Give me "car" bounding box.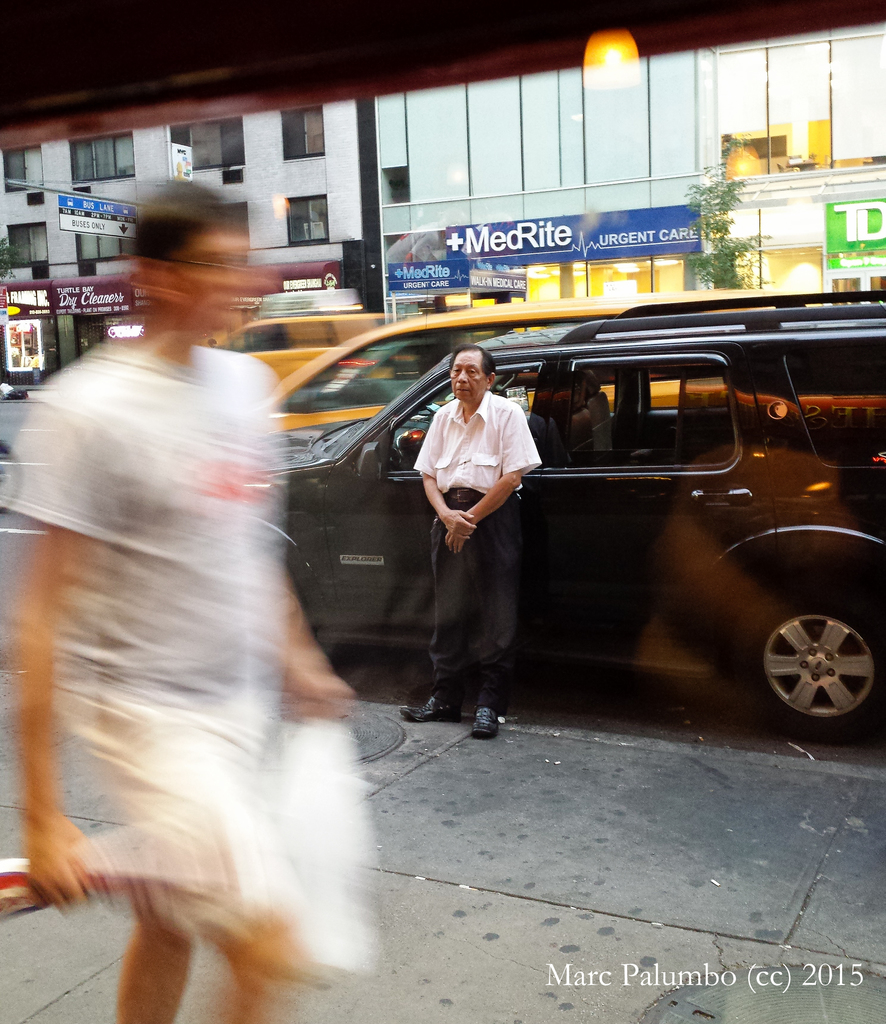
[211, 316, 383, 378].
